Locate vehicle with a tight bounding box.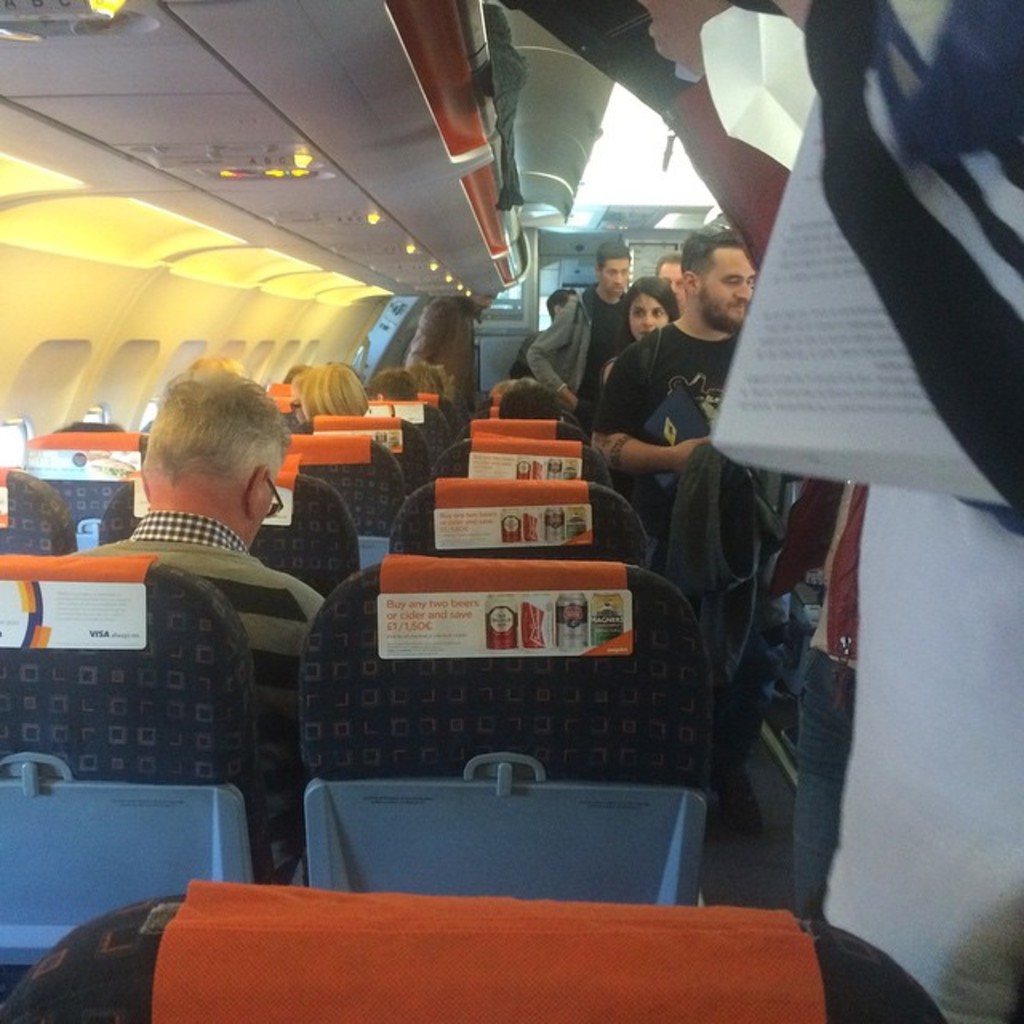
rect(0, 0, 1022, 1022).
